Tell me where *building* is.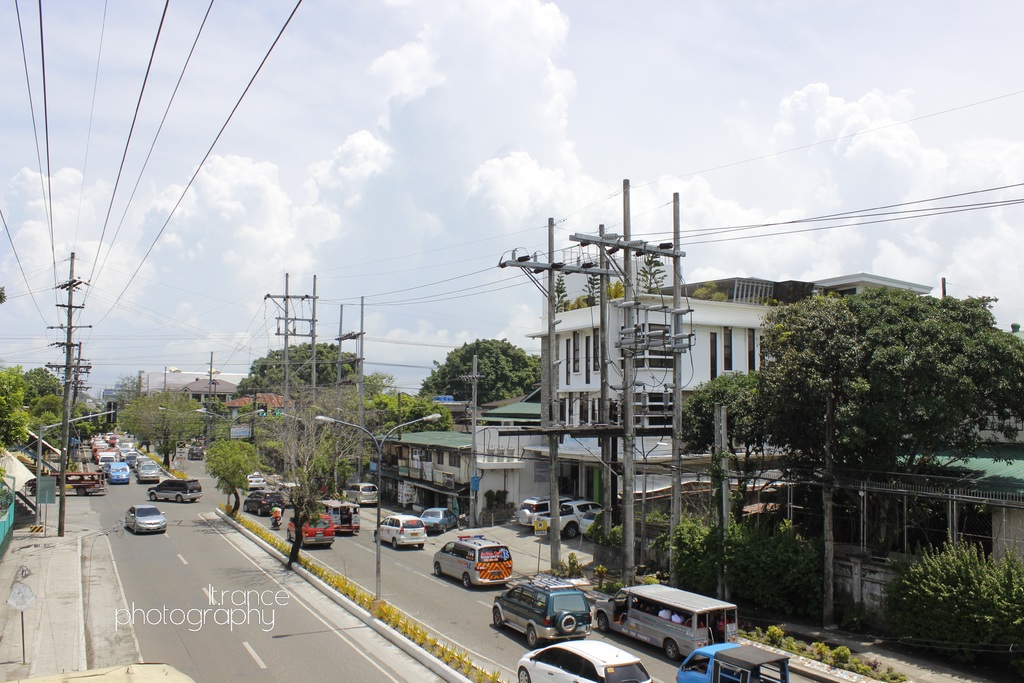
*building* is at (374,395,552,524).
